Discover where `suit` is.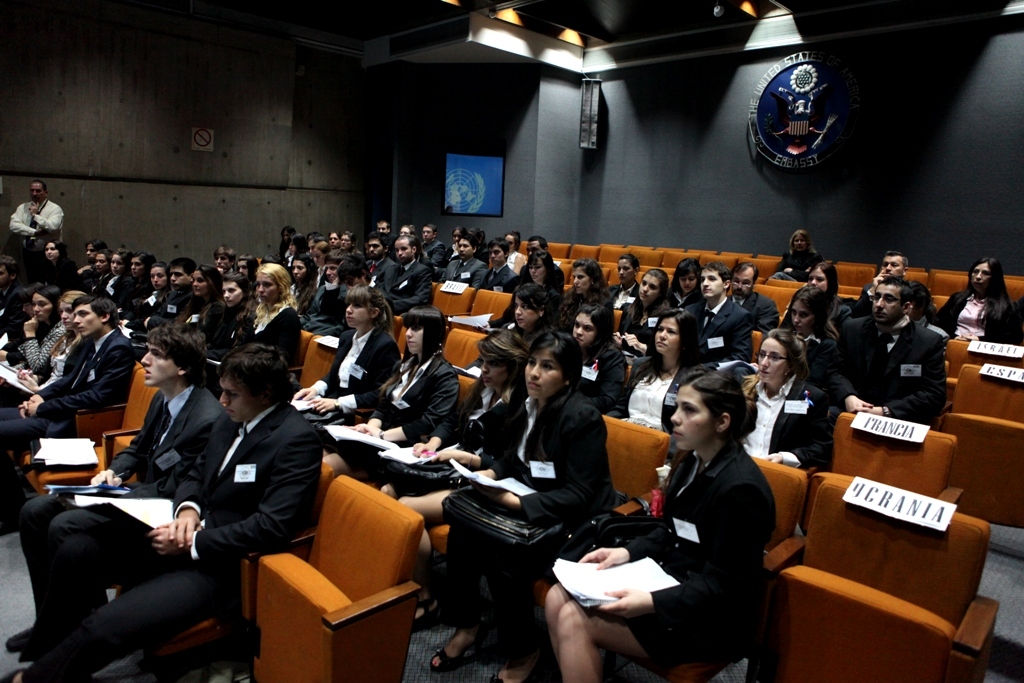
Discovered at x1=248 y1=311 x2=307 y2=371.
